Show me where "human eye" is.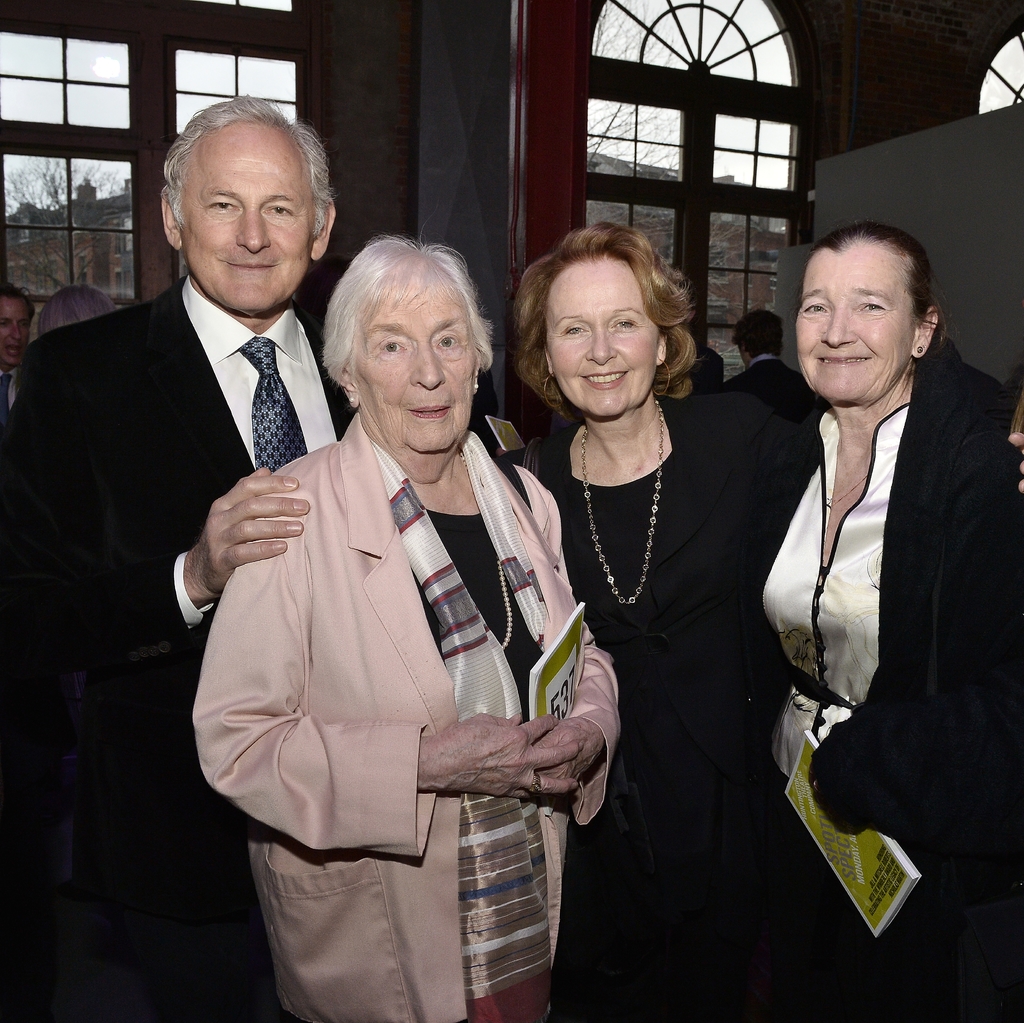
"human eye" is at box(434, 332, 465, 352).
